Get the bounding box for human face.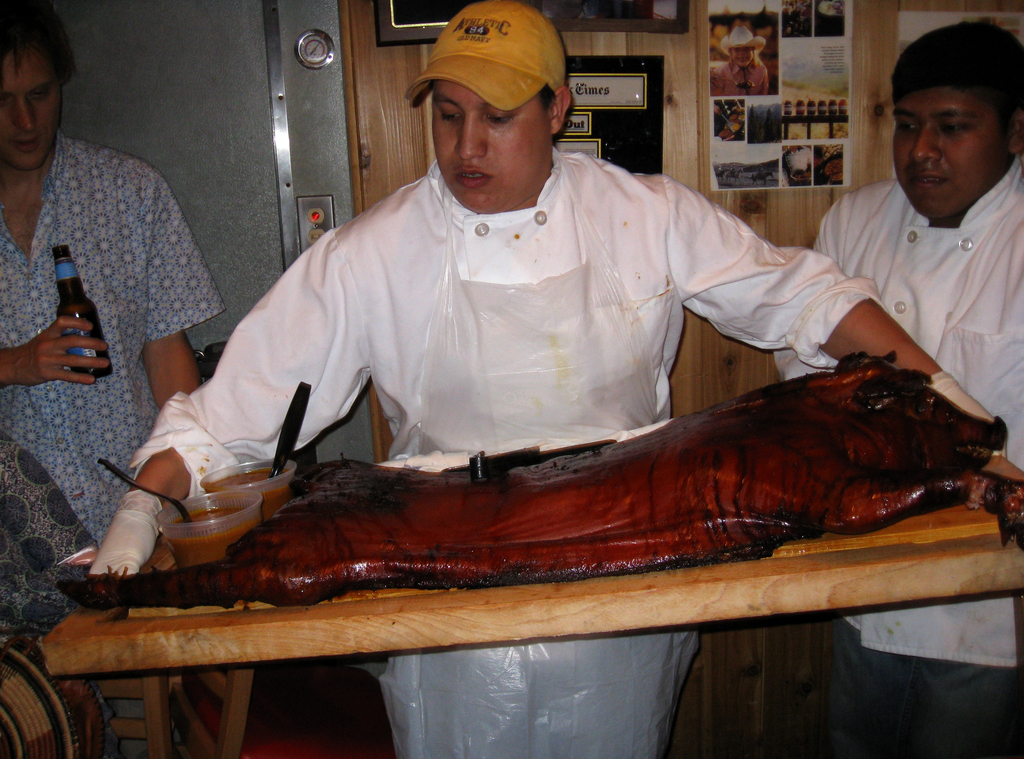
box=[430, 79, 550, 211].
